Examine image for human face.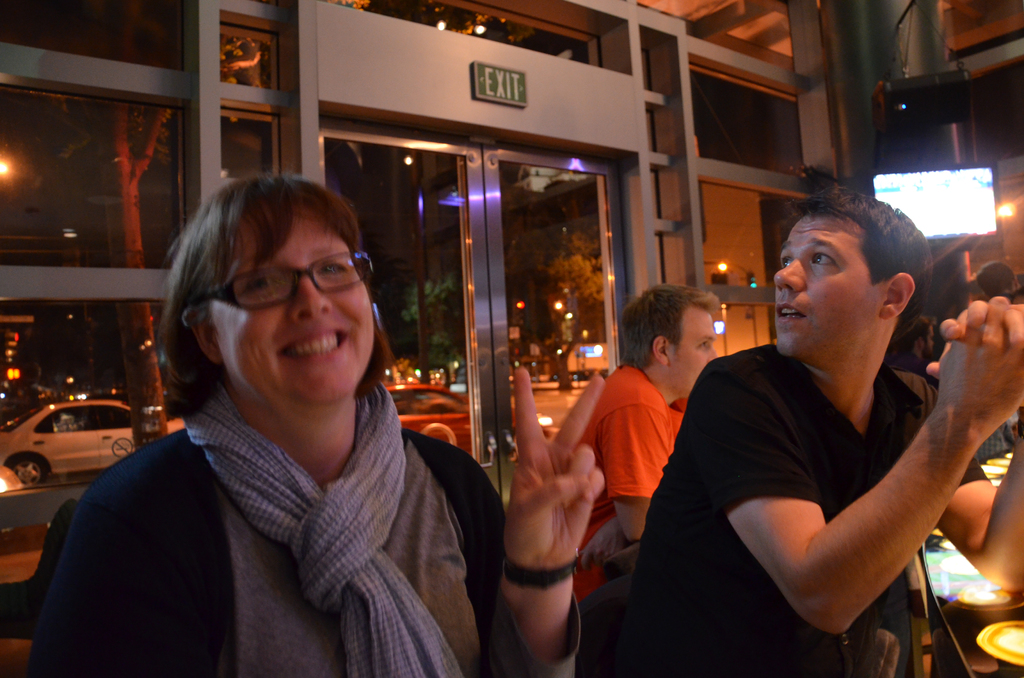
Examination result: [662, 312, 717, 396].
